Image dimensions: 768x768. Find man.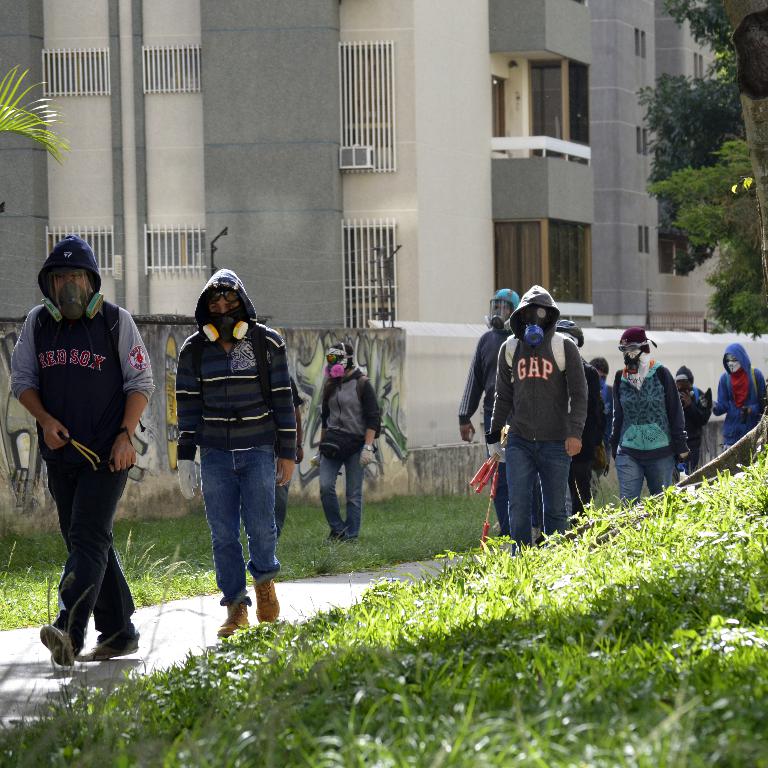
586:352:618:492.
